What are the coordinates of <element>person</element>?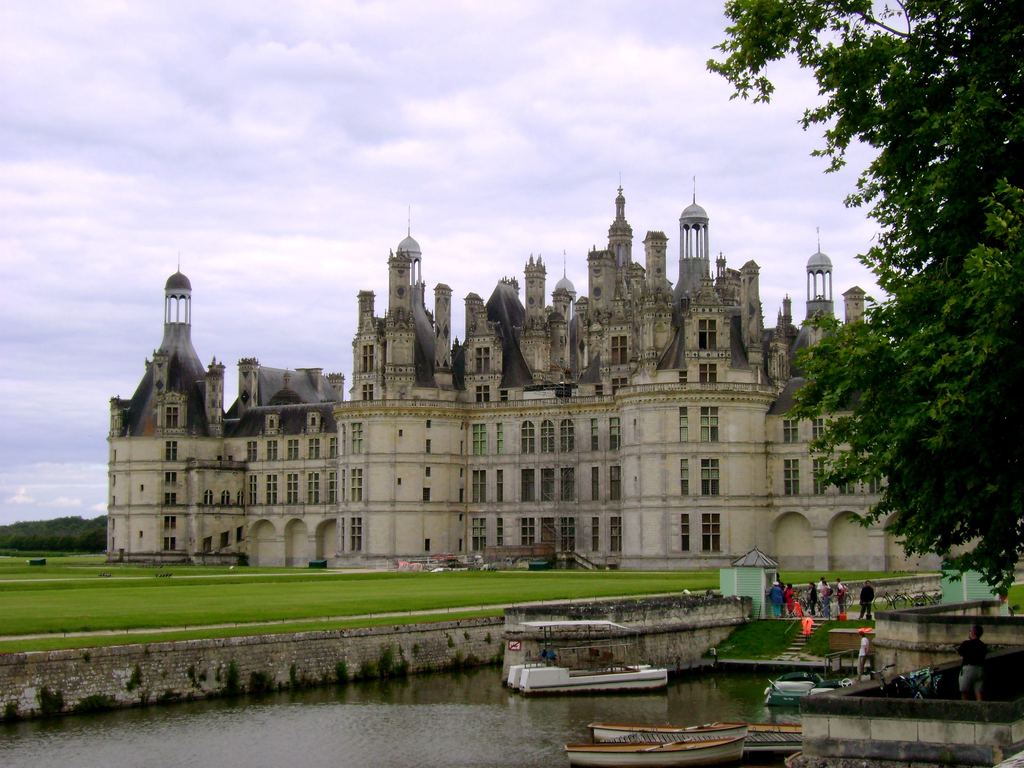
{"left": 825, "top": 575, "right": 846, "bottom": 613}.
